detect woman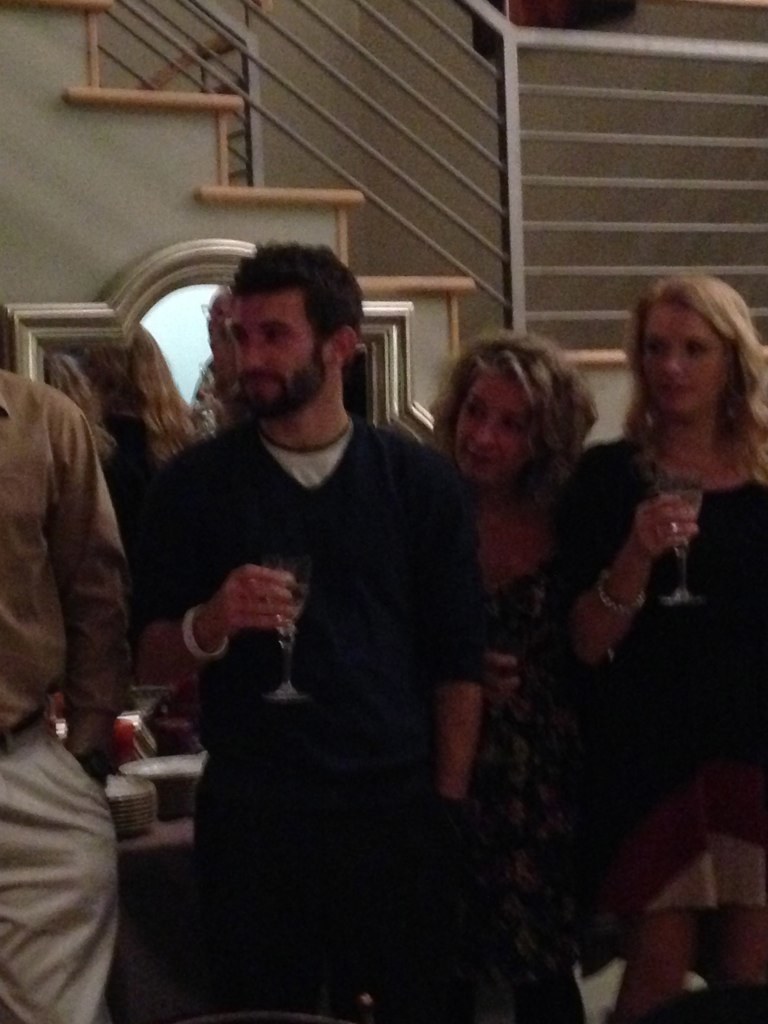
l=579, t=255, r=767, b=622
